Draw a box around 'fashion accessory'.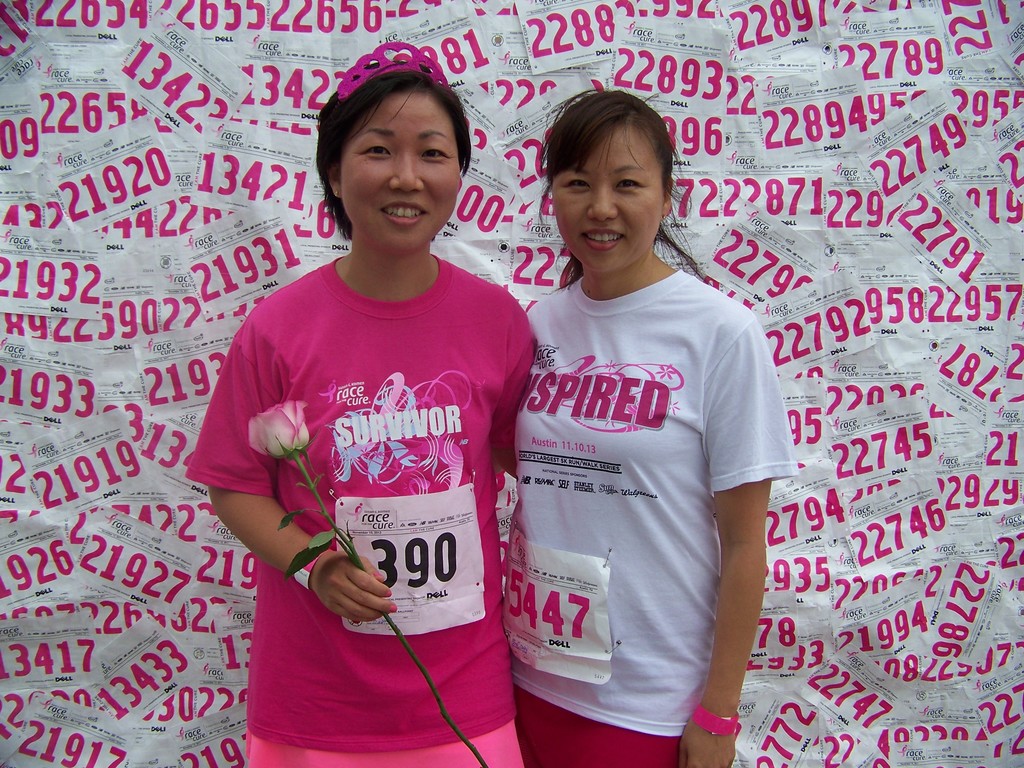
{"x1": 334, "y1": 191, "x2": 338, "y2": 196}.
